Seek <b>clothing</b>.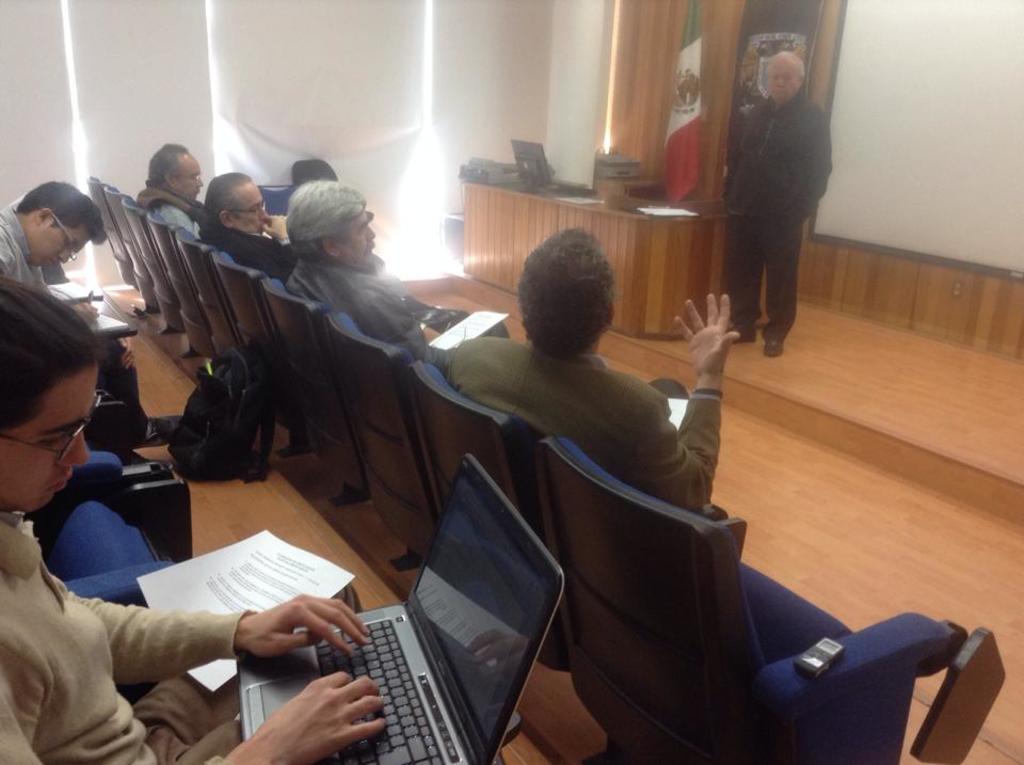
429,339,725,507.
